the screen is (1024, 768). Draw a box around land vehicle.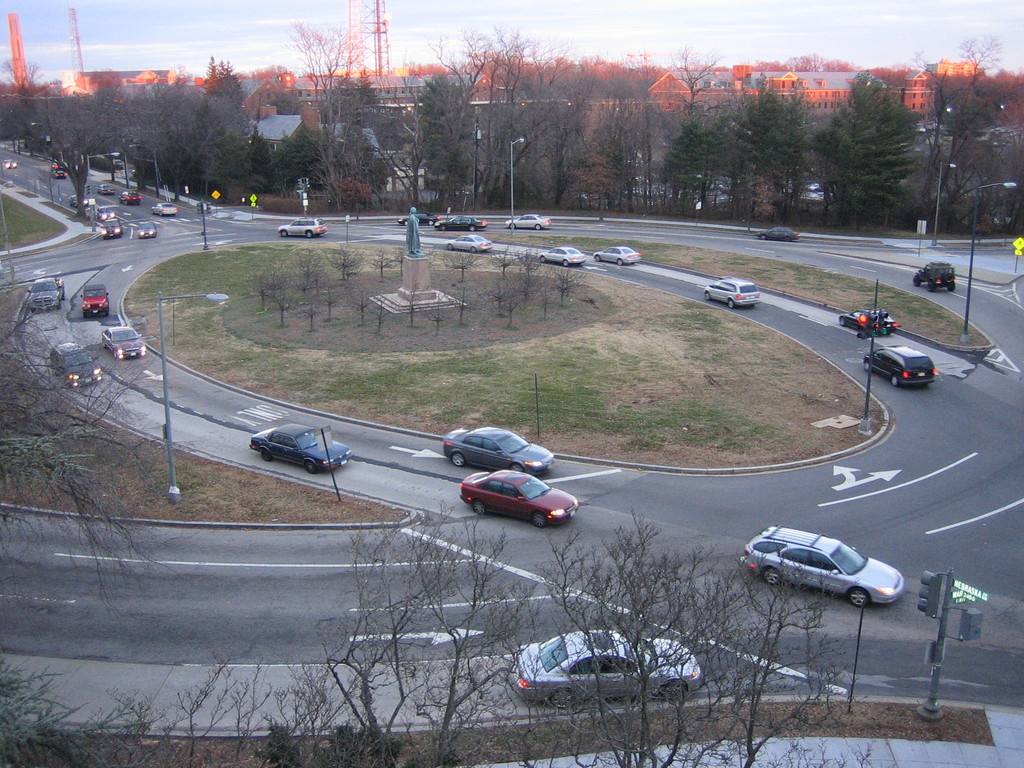
(758, 224, 800, 243).
